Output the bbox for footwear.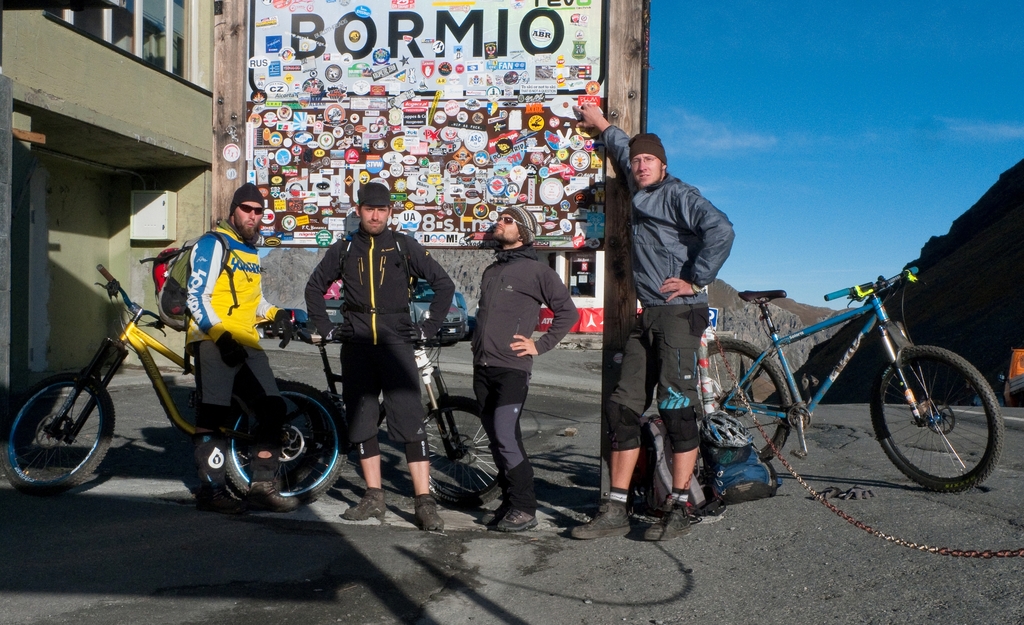
[left=479, top=499, right=508, bottom=536].
